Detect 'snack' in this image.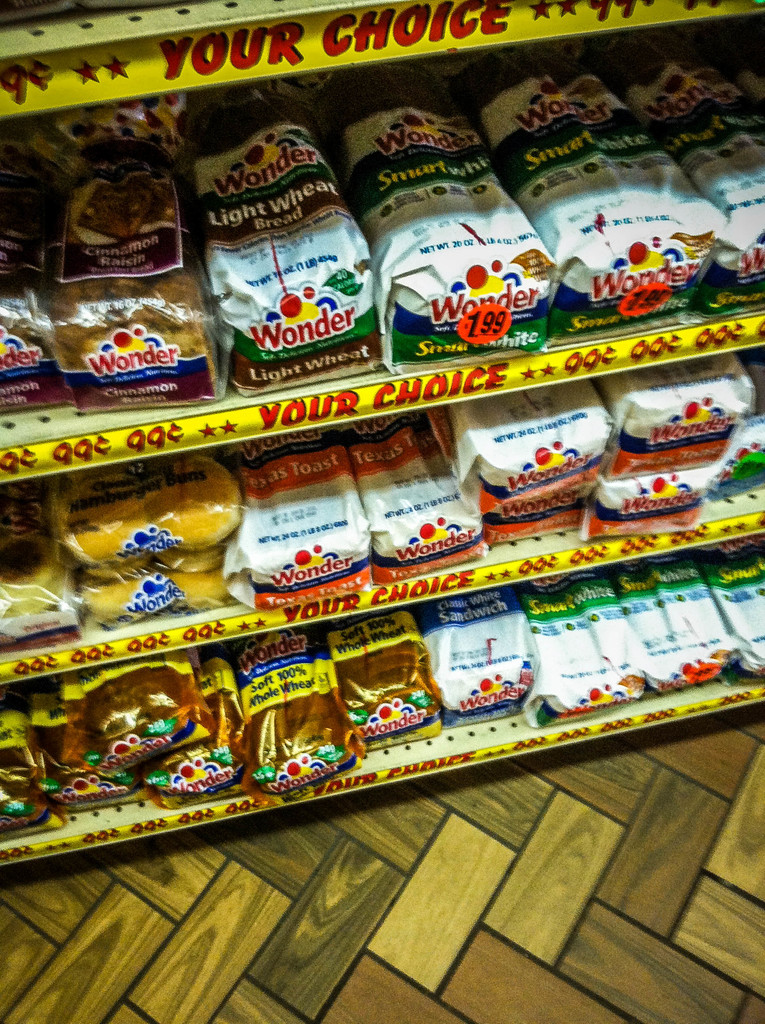
Detection: left=189, top=99, right=375, bottom=383.
